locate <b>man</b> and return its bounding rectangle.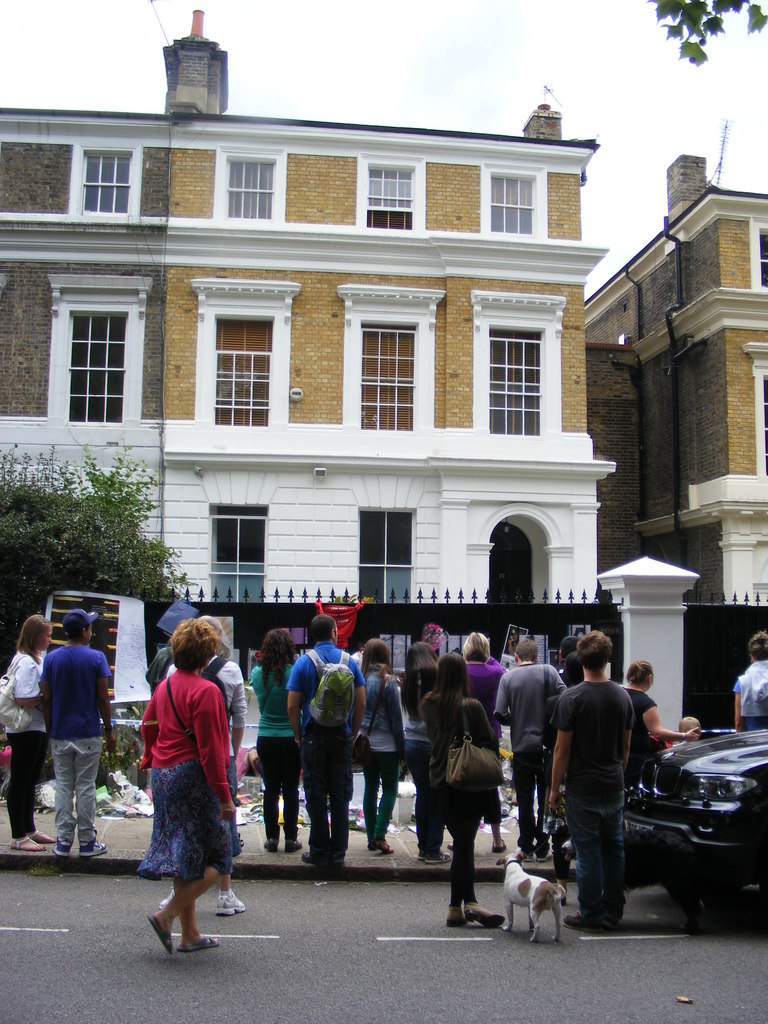
{"left": 20, "top": 604, "right": 113, "bottom": 858}.
